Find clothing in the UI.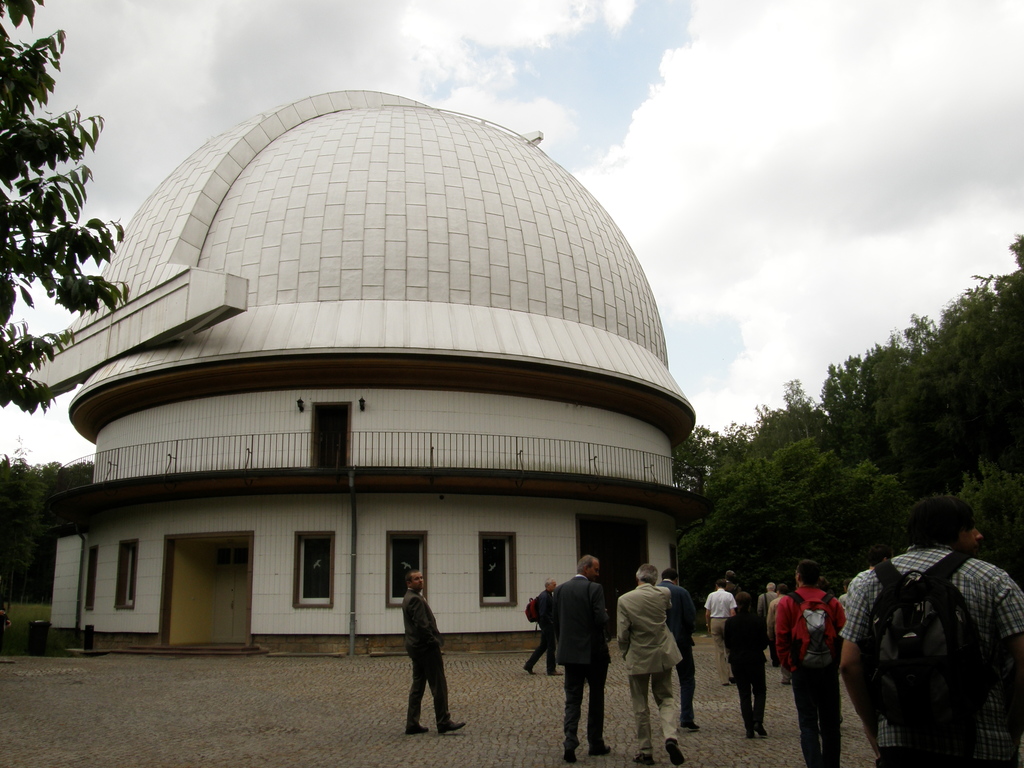
UI element at {"left": 821, "top": 547, "right": 1023, "bottom": 767}.
